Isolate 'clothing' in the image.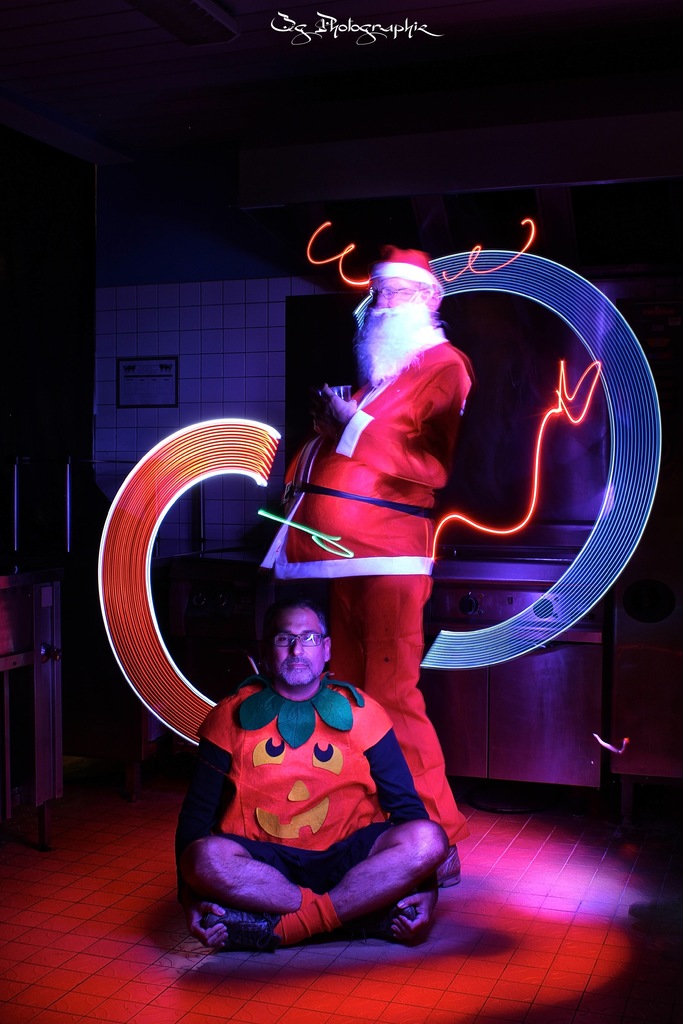
Isolated region: (left=284, top=326, right=480, bottom=838).
